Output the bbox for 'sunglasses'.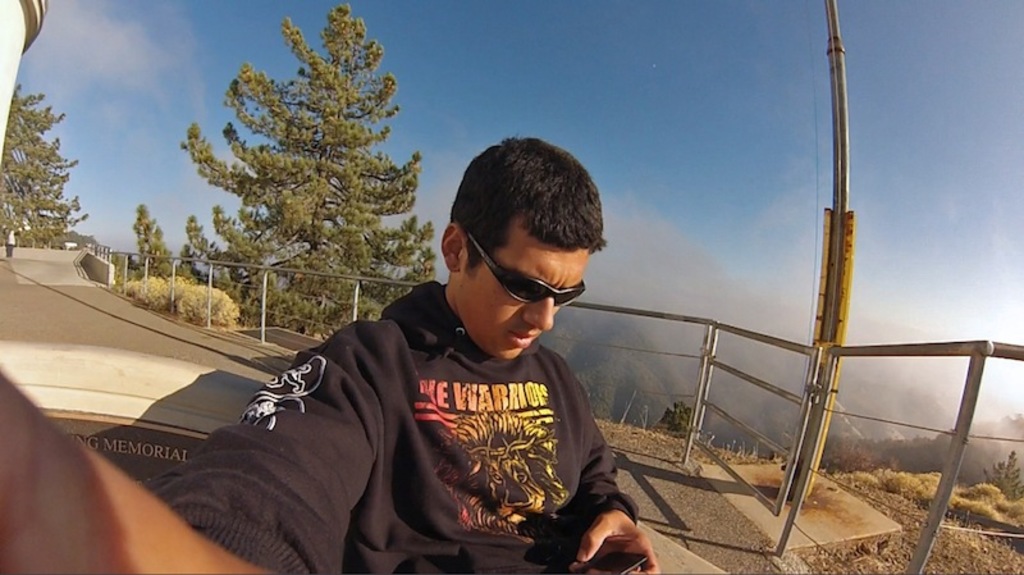
detection(466, 231, 589, 304).
